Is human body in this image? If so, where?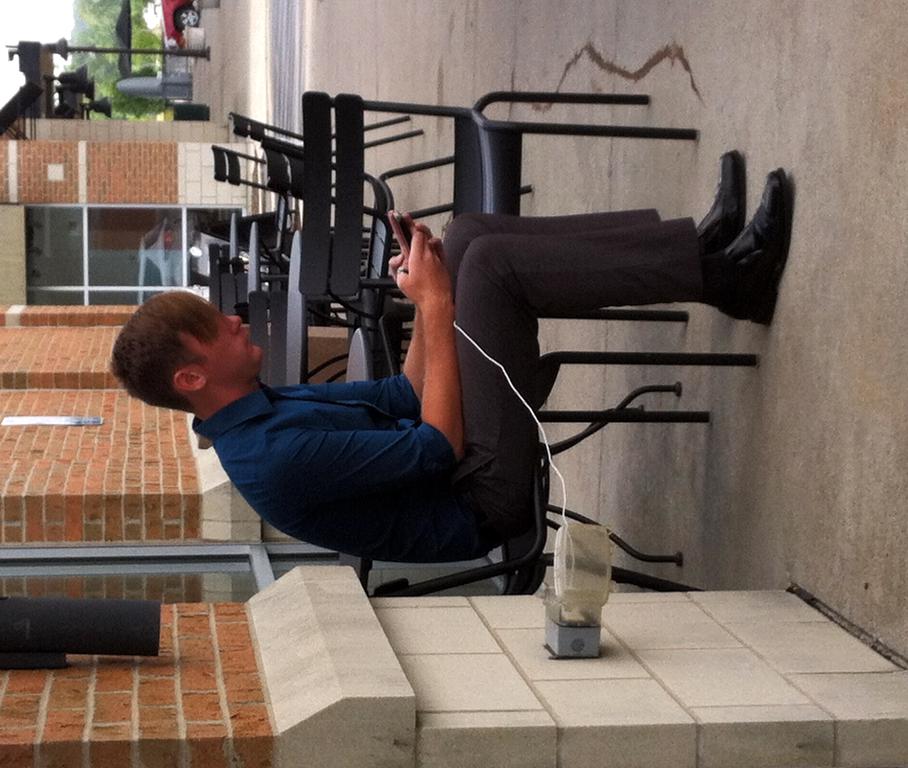
Yes, at Rect(104, 211, 719, 565).
